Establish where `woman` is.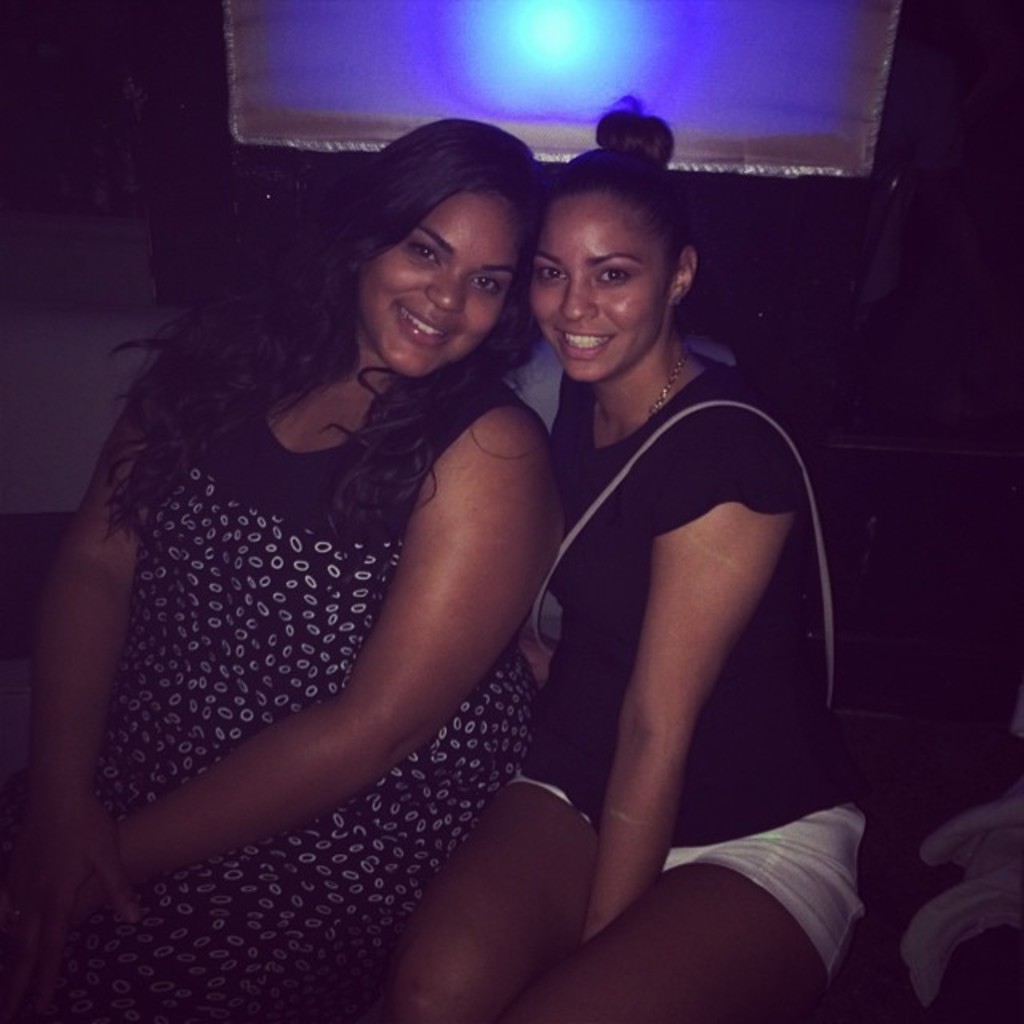
Established at BBox(442, 120, 830, 1013).
